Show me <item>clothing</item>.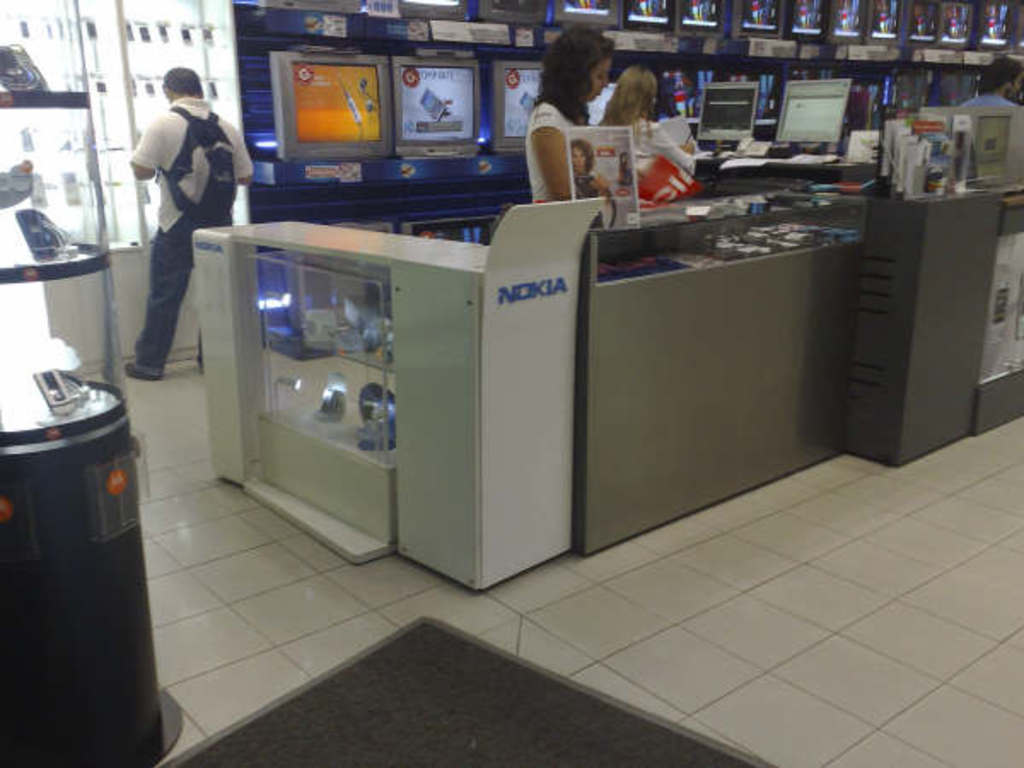
<item>clothing</item> is here: pyautogui.locateOnScreen(947, 92, 1010, 111).
